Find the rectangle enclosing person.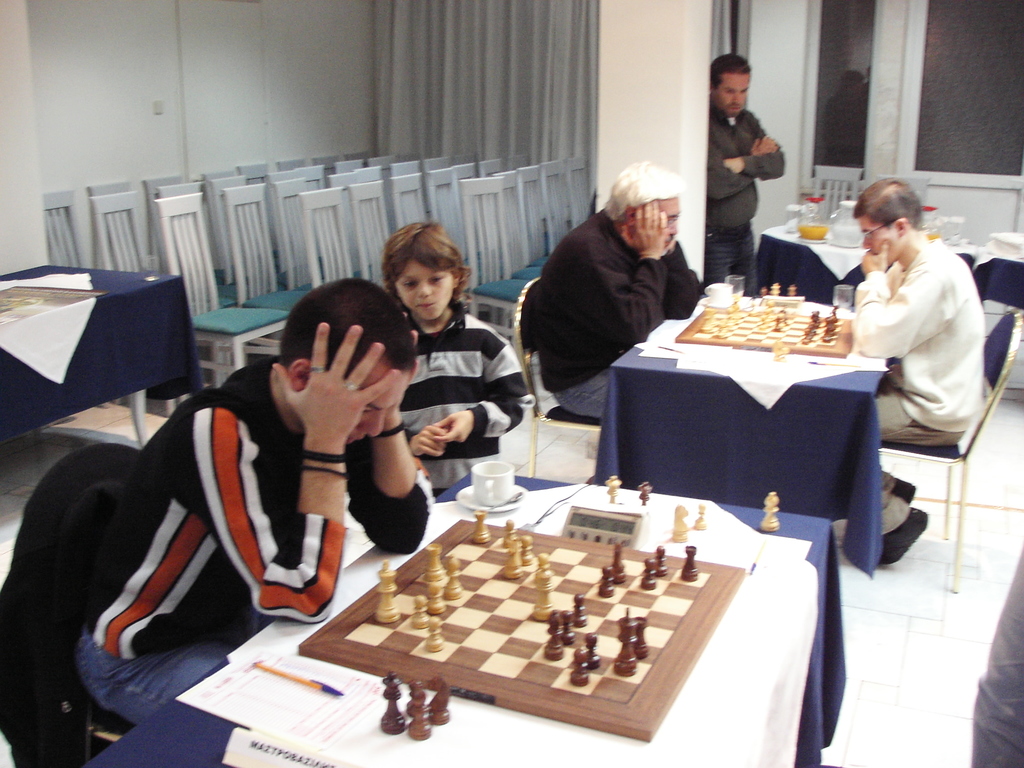
[70,276,431,723].
